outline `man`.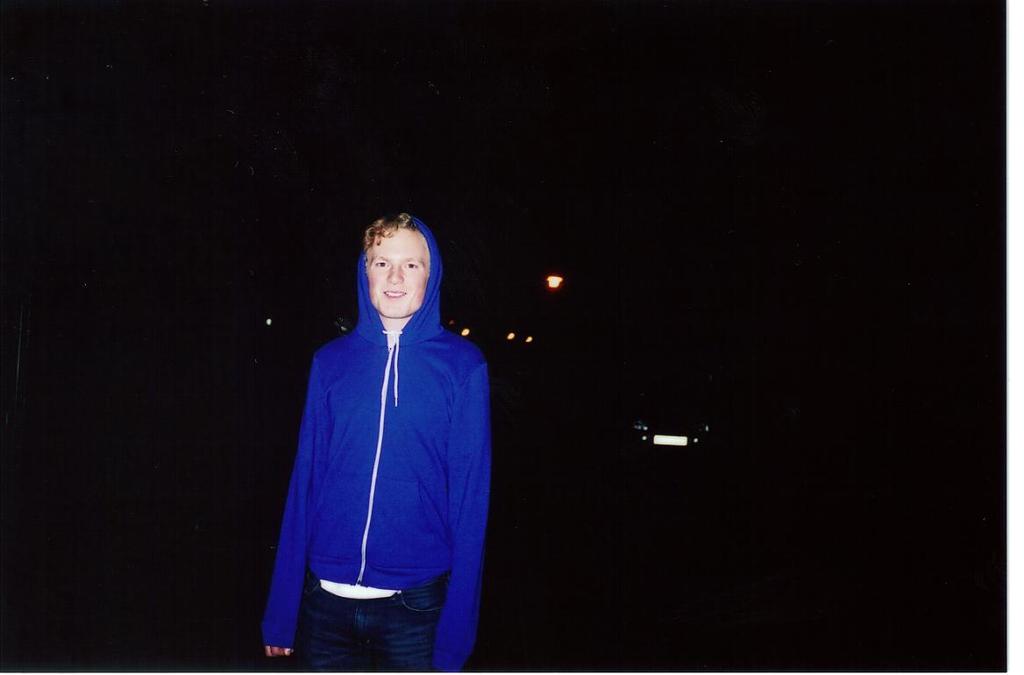
Outline: crop(249, 207, 494, 664).
